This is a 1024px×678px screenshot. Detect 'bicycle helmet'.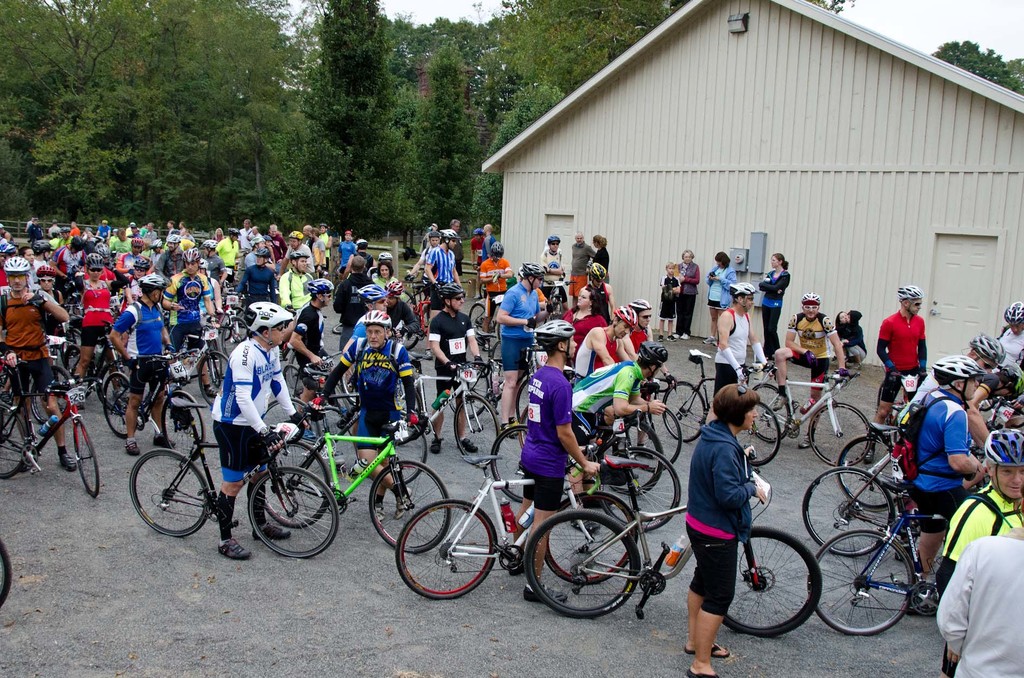
bbox=[182, 246, 196, 262].
